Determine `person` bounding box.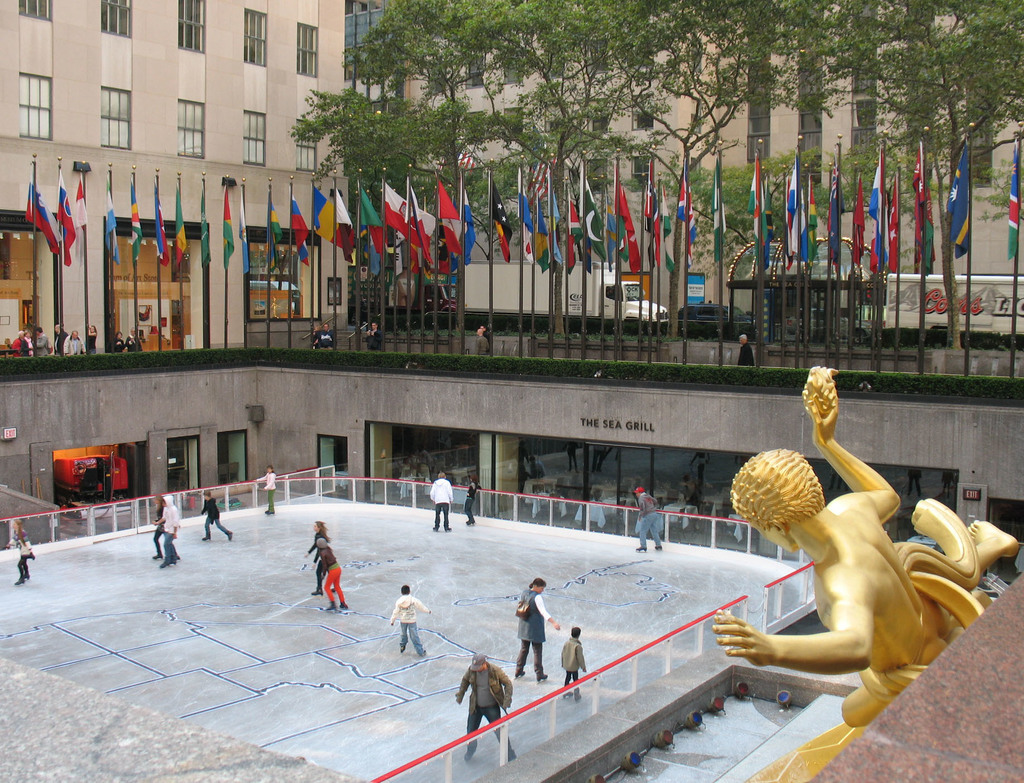
Determined: select_region(499, 579, 552, 684).
